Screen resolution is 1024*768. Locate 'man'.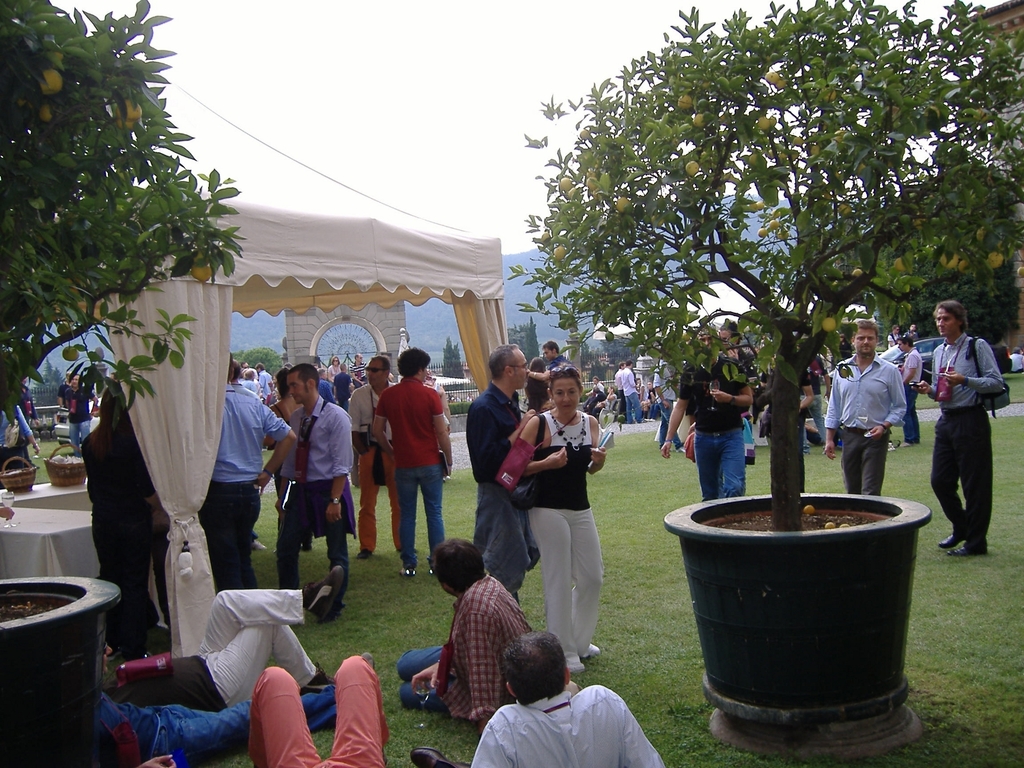
crop(315, 365, 333, 405).
